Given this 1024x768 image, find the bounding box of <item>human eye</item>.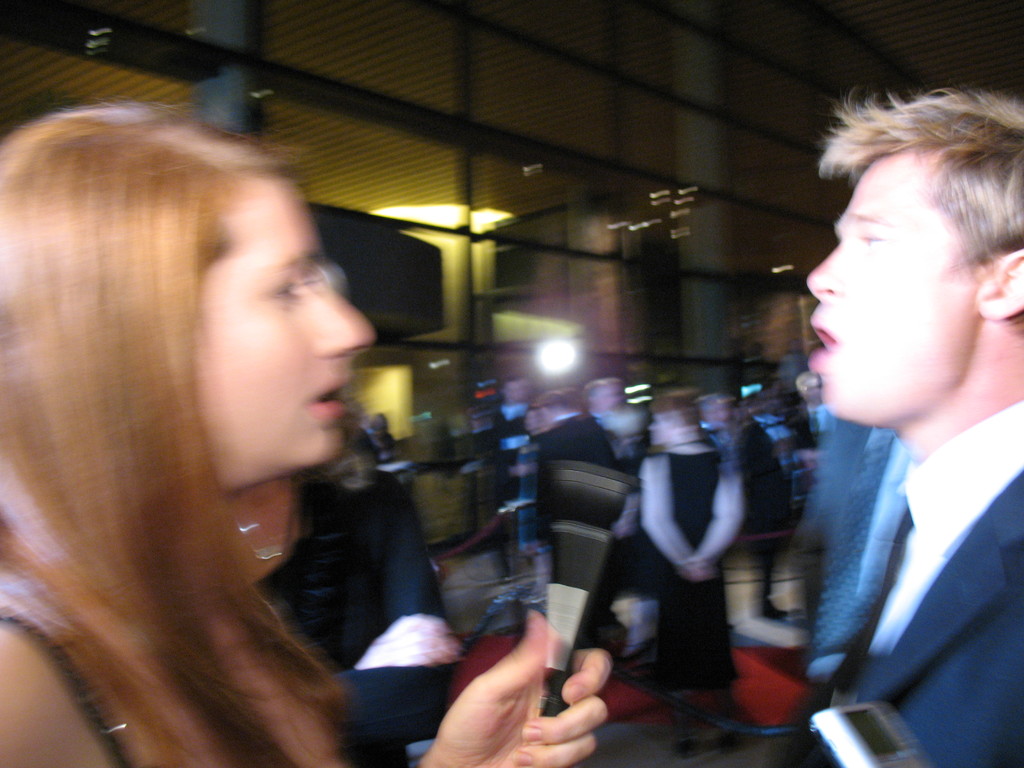
<region>861, 225, 882, 253</region>.
